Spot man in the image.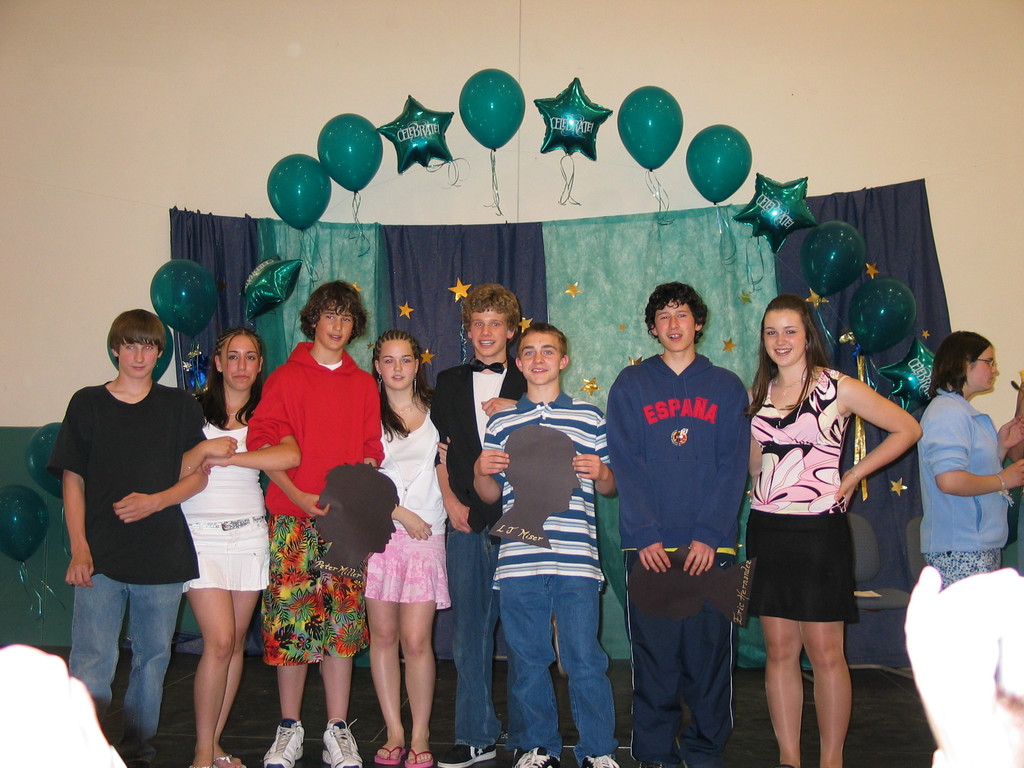
man found at [246, 276, 385, 767].
